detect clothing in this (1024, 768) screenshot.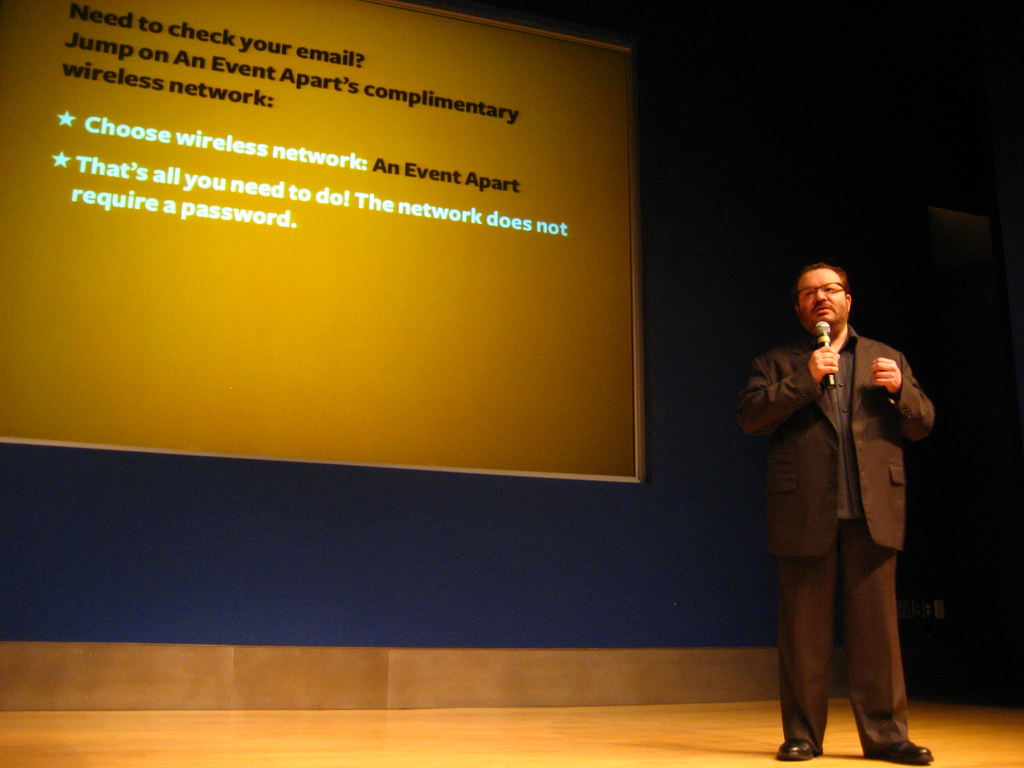
Detection: <region>746, 326, 930, 755</region>.
